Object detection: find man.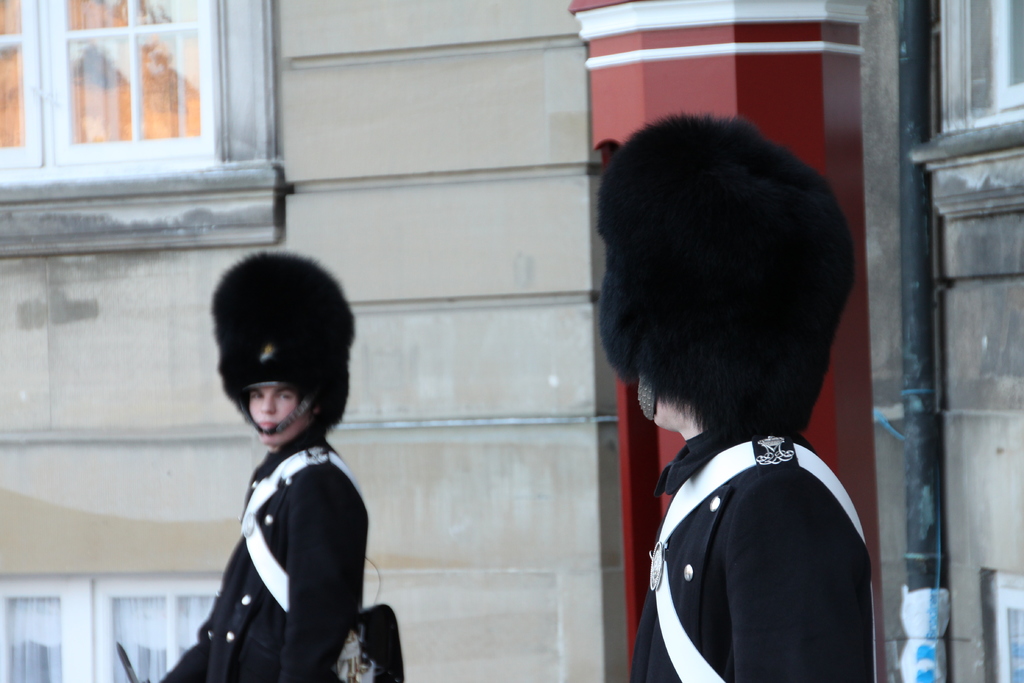
box(157, 255, 375, 682).
